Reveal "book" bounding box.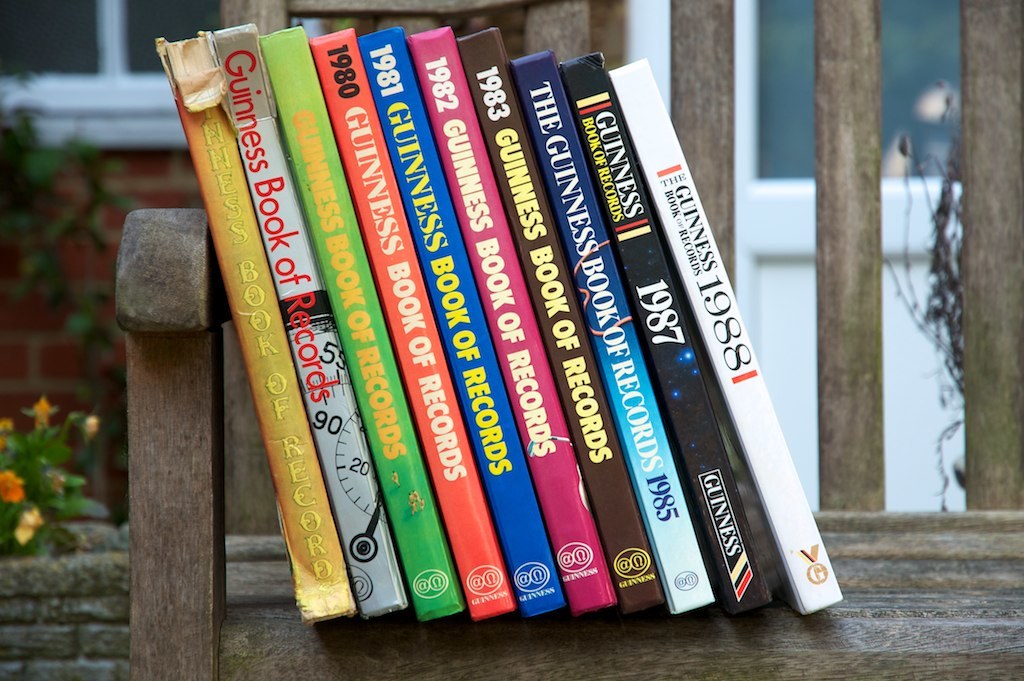
Revealed: [left=315, top=29, right=514, bottom=622].
